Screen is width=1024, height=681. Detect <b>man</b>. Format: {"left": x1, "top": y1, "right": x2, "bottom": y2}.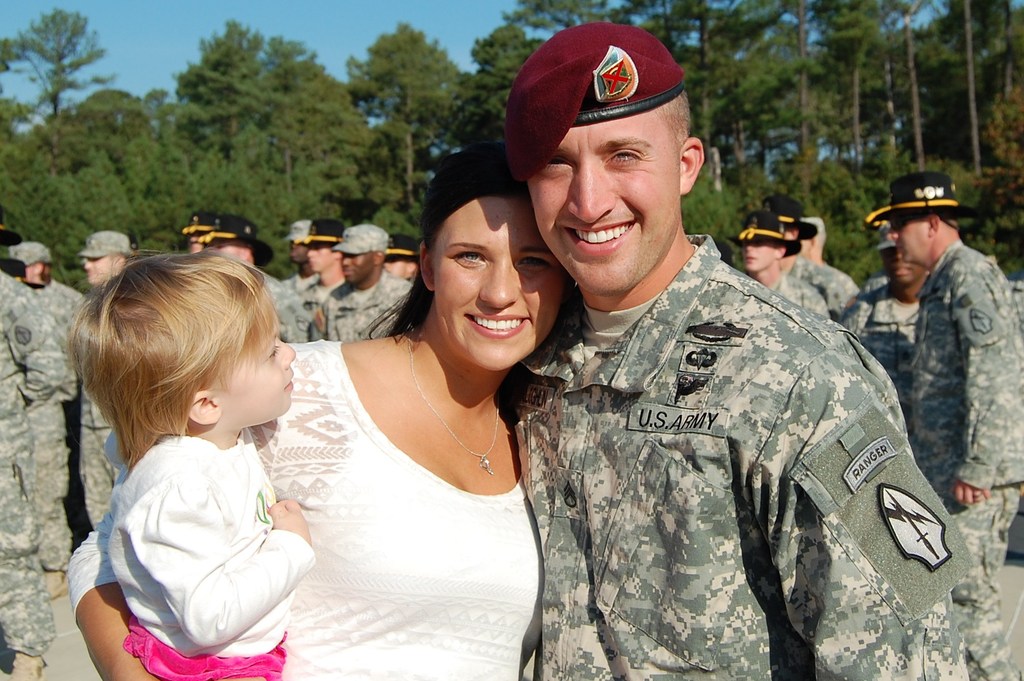
{"left": 867, "top": 172, "right": 1020, "bottom": 680}.
